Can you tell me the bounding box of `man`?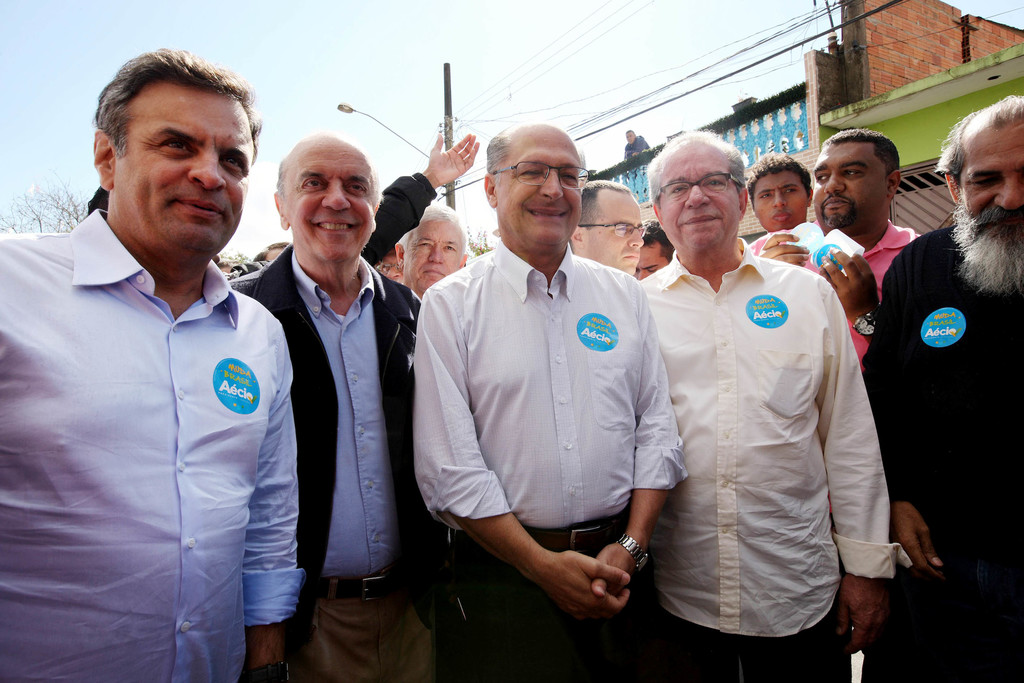
[394,199,471,306].
